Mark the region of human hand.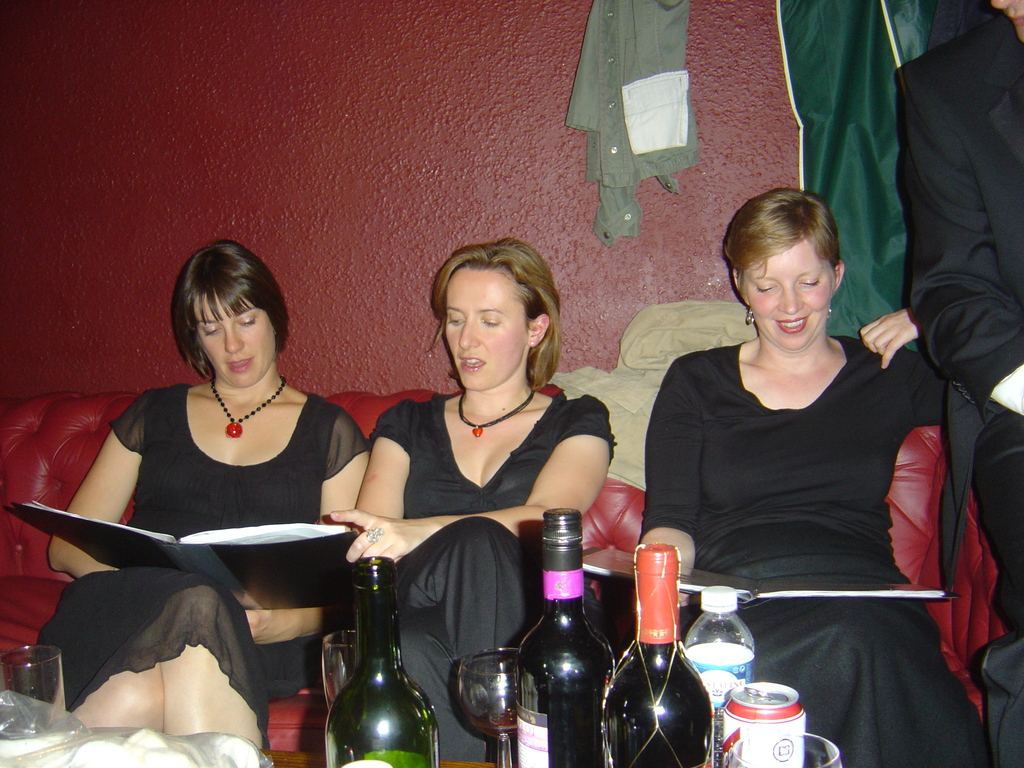
Region: 328/508/424/565.
